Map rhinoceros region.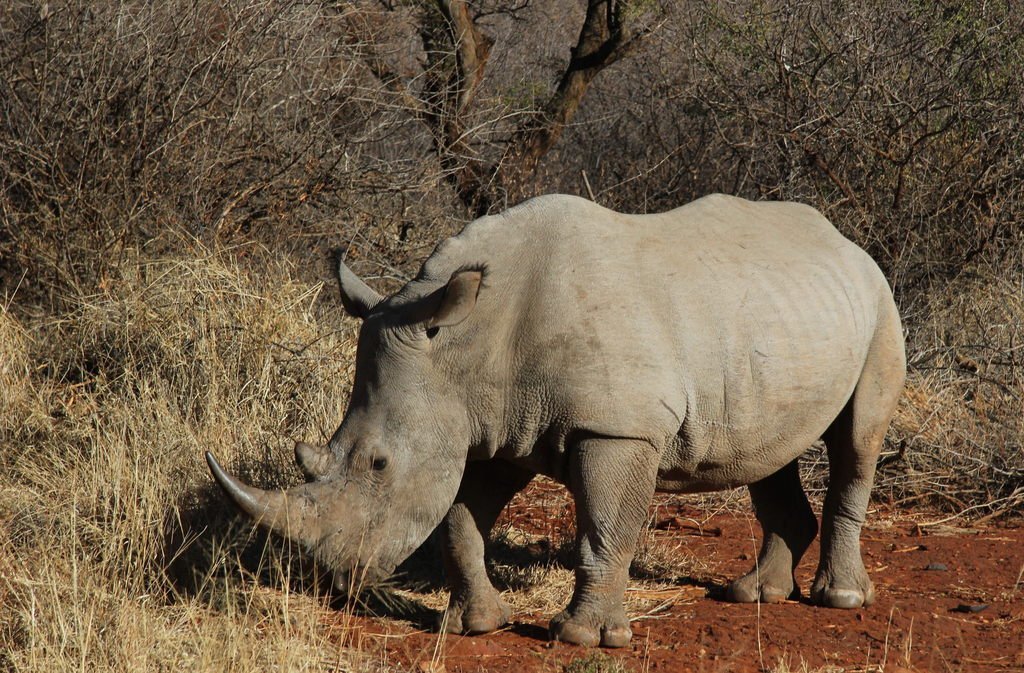
Mapped to left=202, top=185, right=912, bottom=655.
